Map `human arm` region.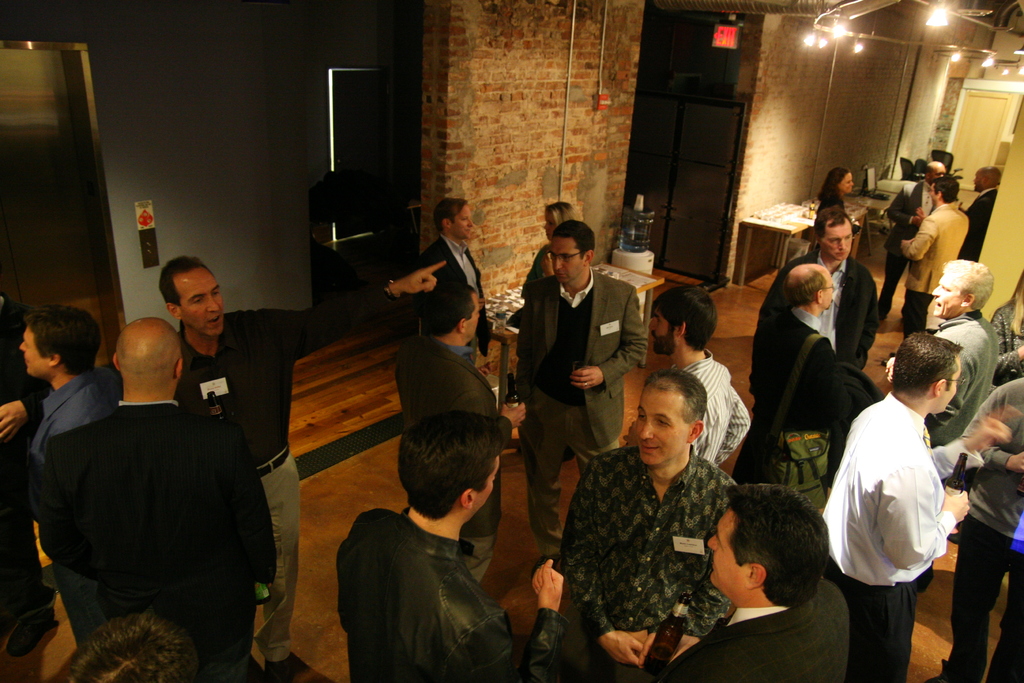
Mapped to 442 555 570 682.
